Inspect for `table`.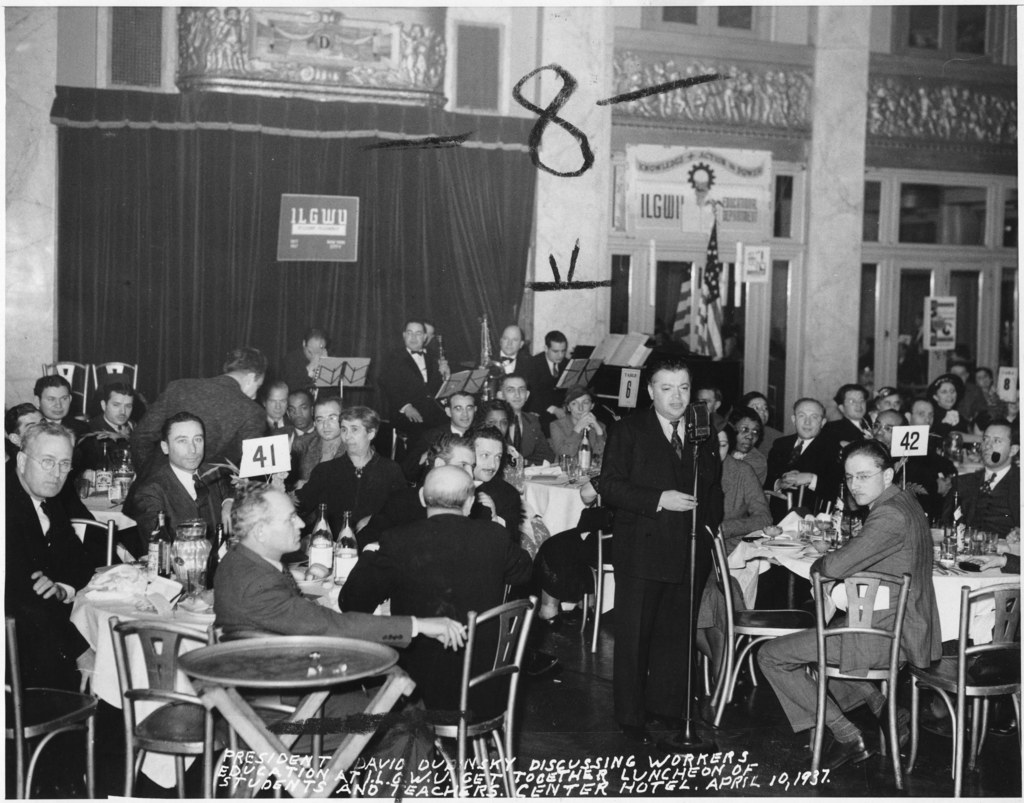
Inspection: 518,444,596,550.
